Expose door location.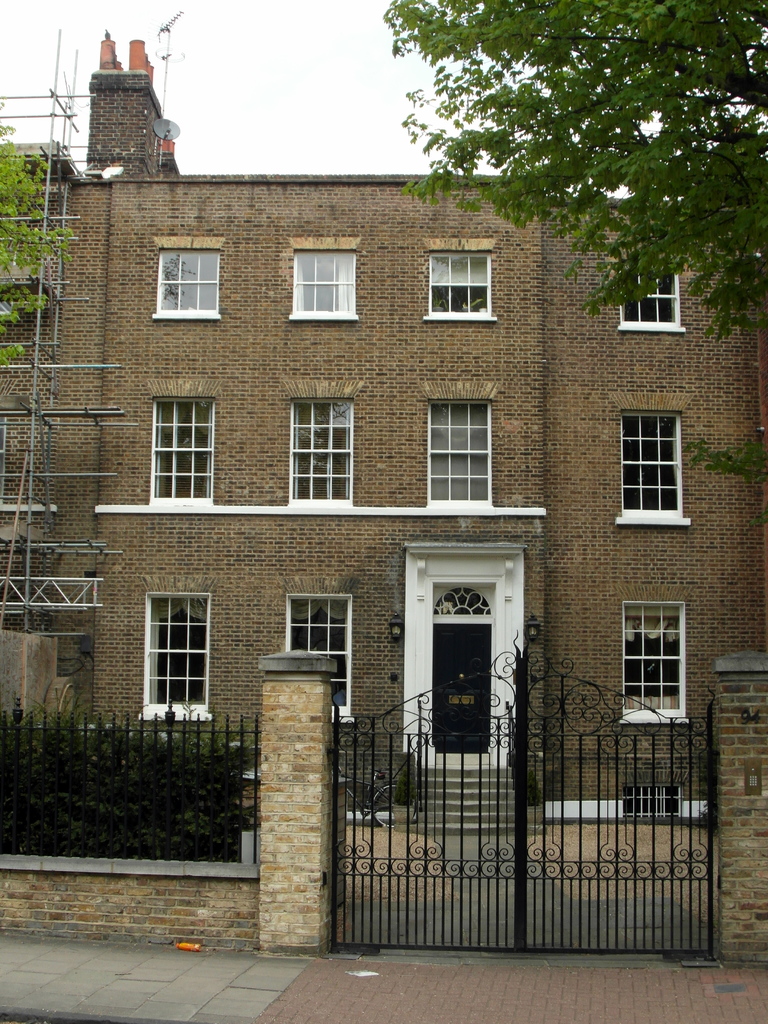
Exposed at [427,616,493,754].
